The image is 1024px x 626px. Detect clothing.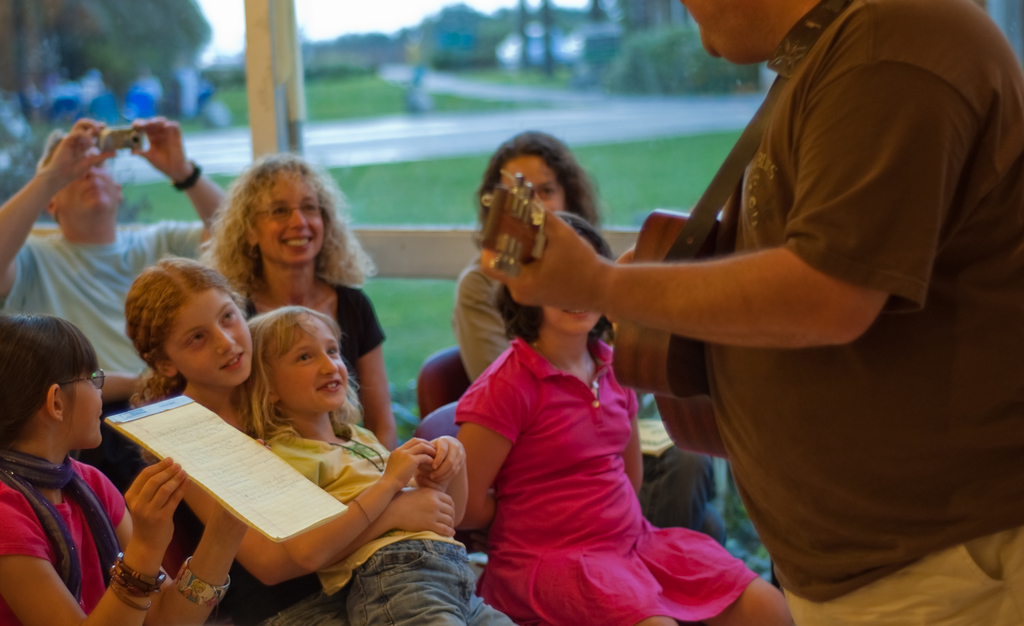
Detection: bbox=[237, 276, 385, 422].
